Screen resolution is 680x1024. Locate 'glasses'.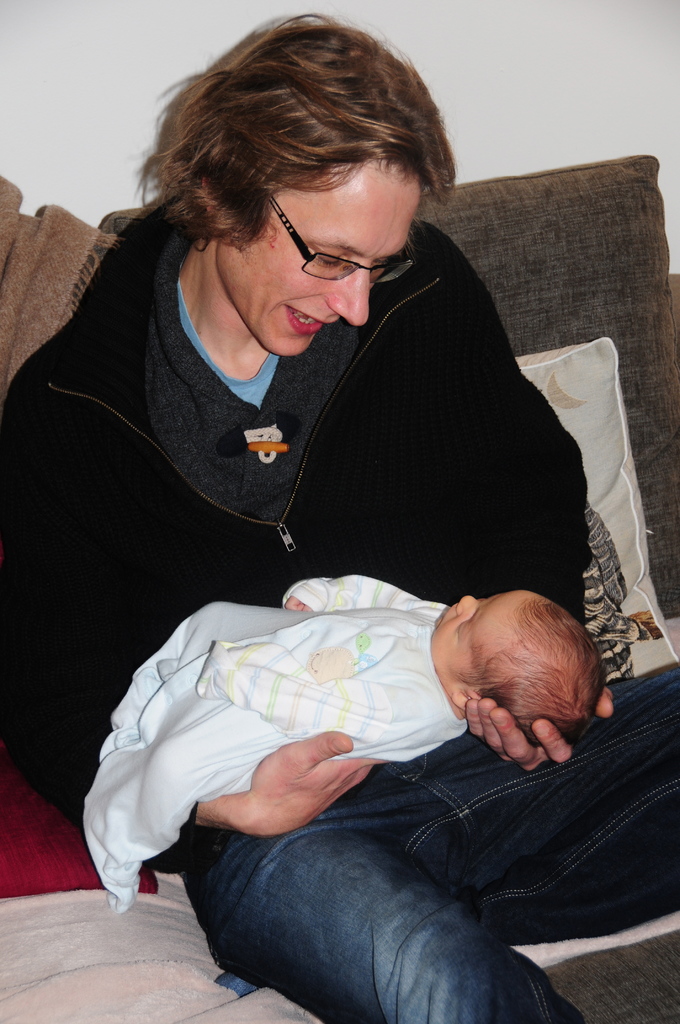
box=[255, 185, 423, 288].
